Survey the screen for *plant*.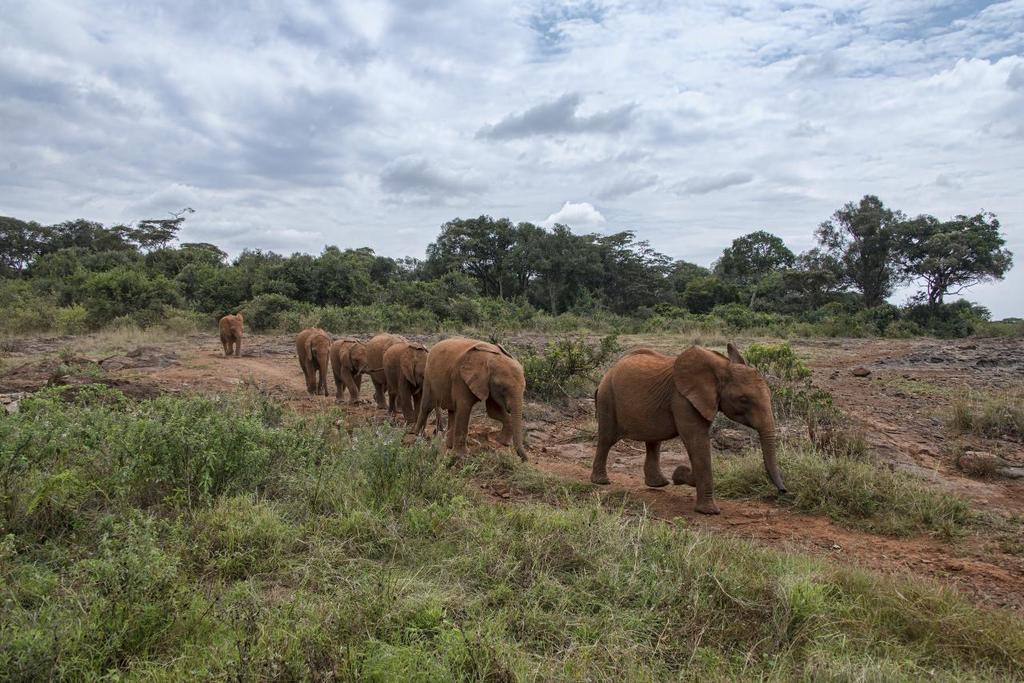
Survey found: {"left": 521, "top": 330, "right": 625, "bottom": 401}.
